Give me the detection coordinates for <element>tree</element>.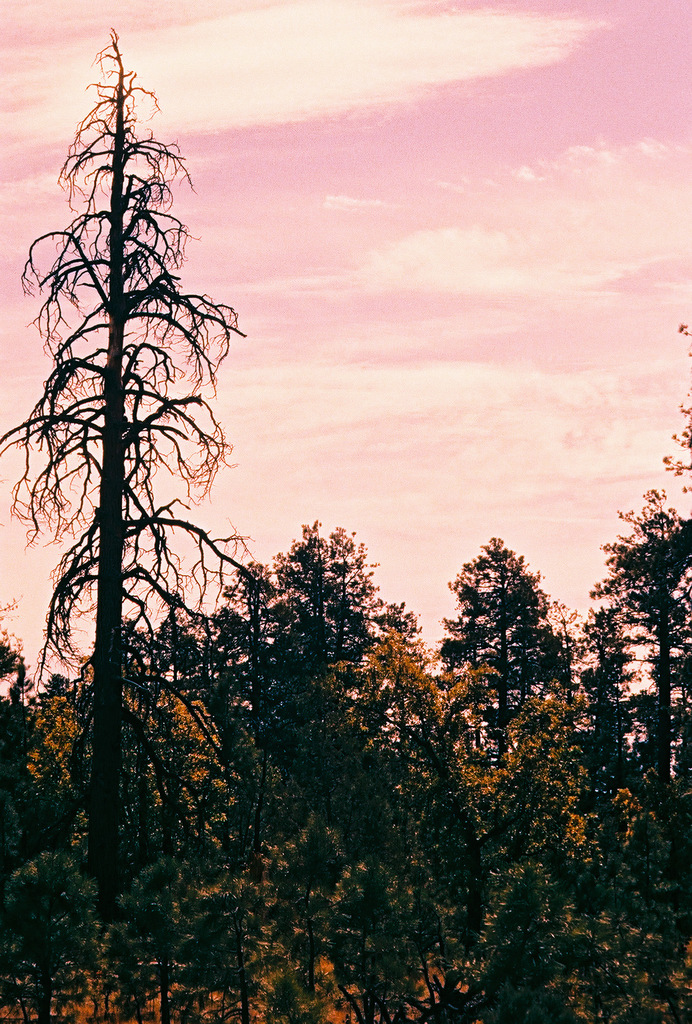
(12, 5, 240, 883).
